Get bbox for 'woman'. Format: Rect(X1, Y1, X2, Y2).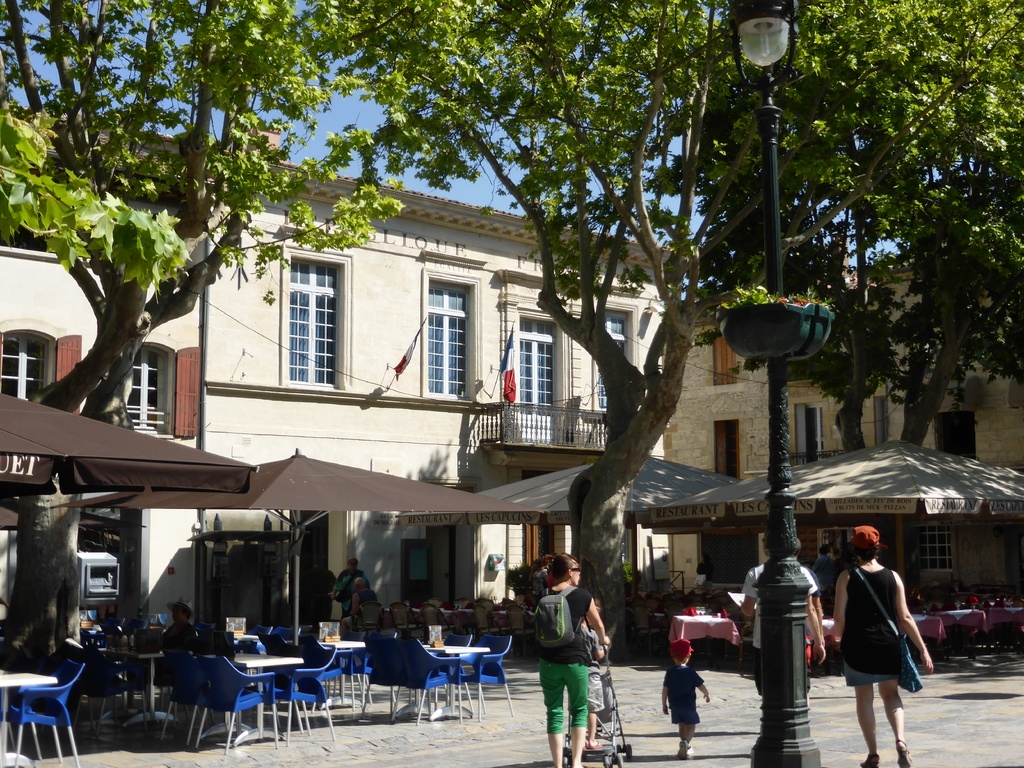
Rect(332, 556, 372, 618).
